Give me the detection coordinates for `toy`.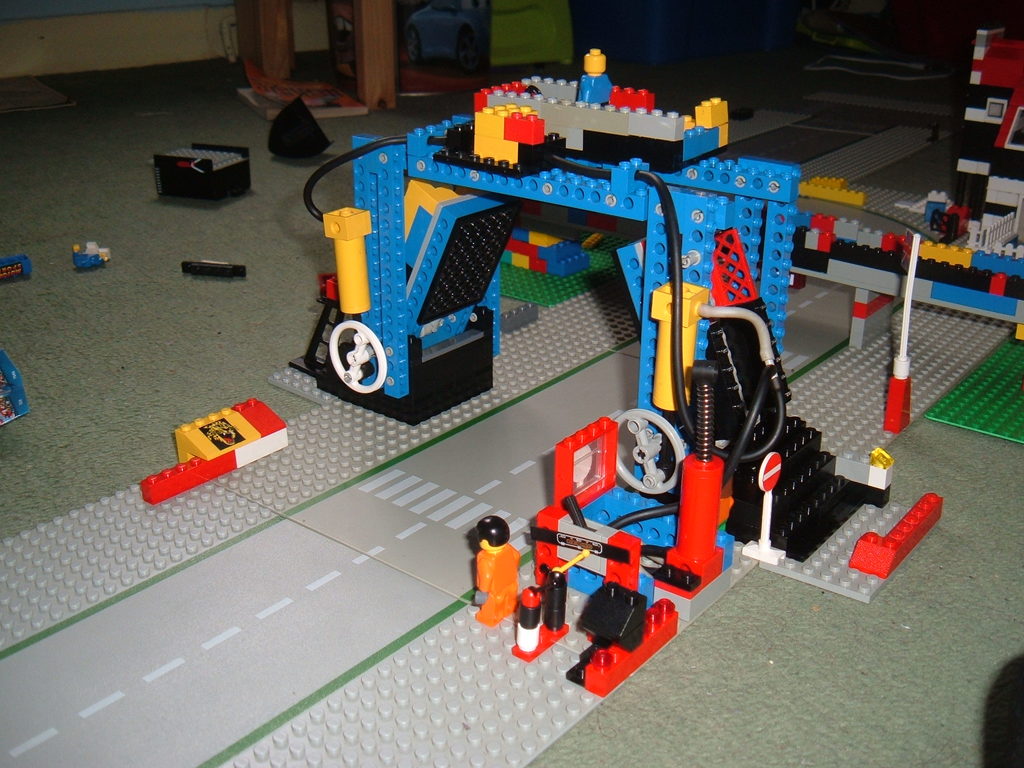
(left=0, top=253, right=33, bottom=284).
